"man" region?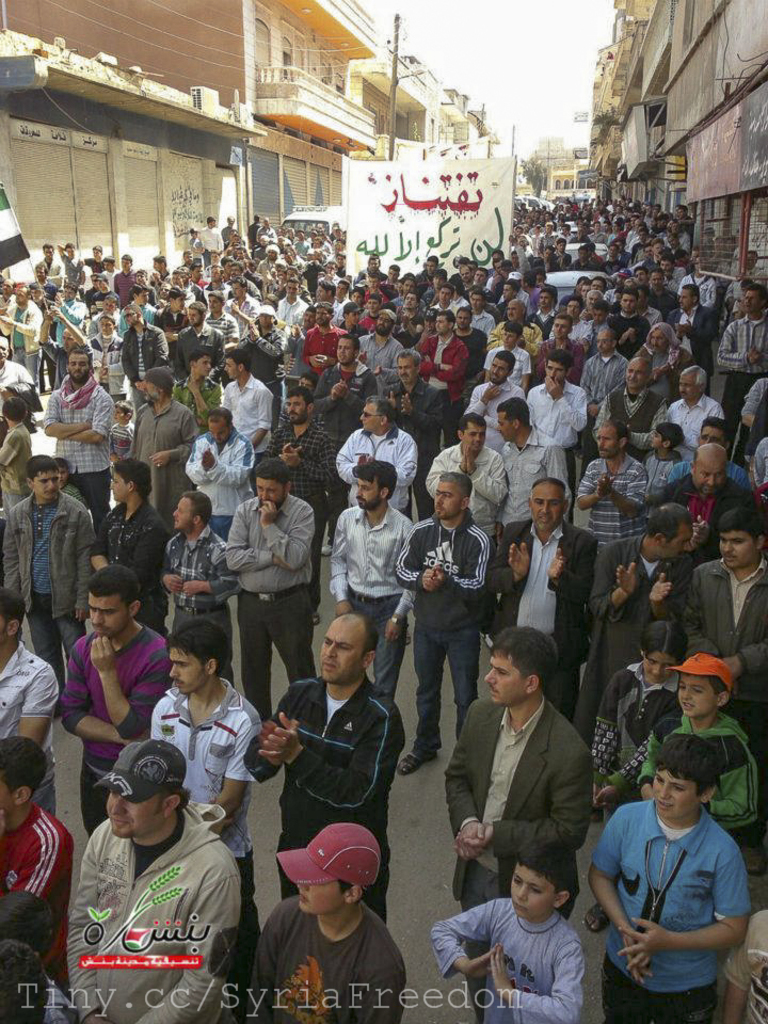
locate(55, 751, 265, 991)
